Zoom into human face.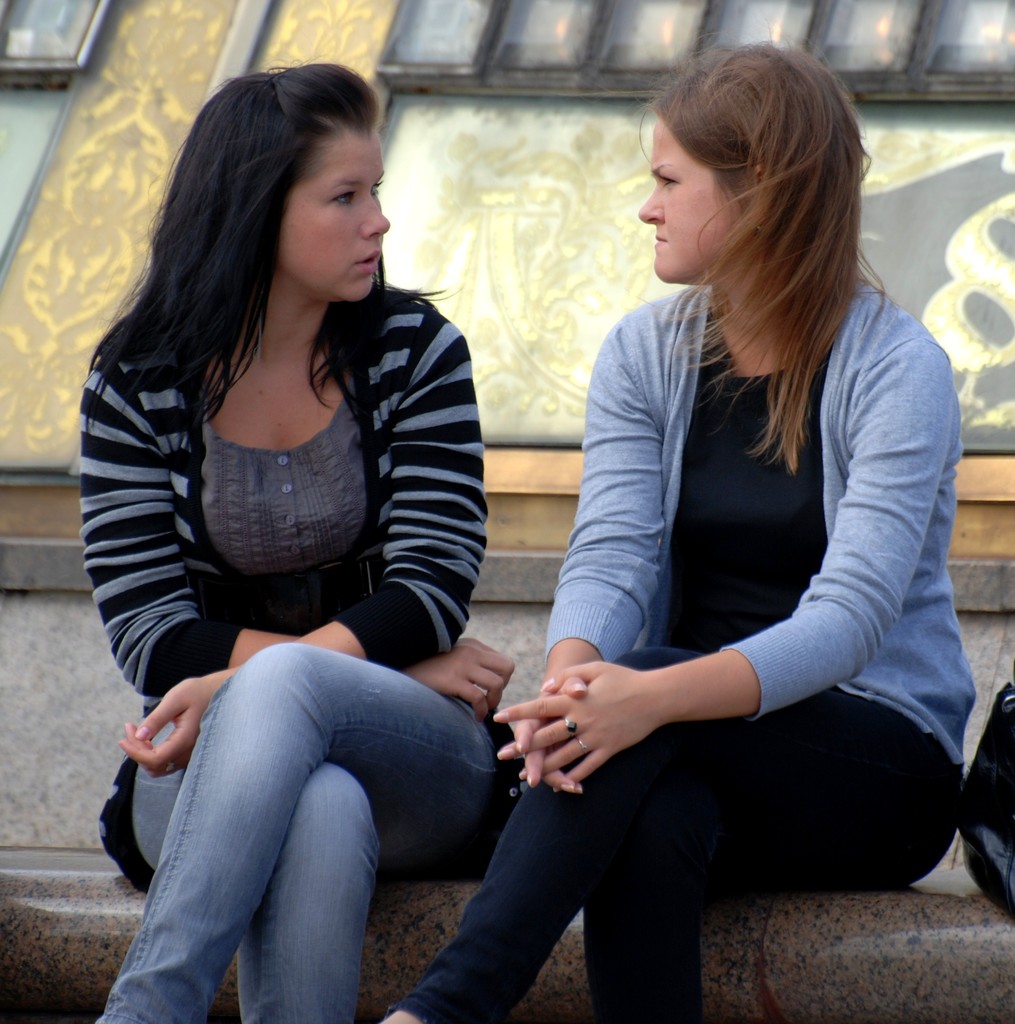
Zoom target: [278,134,390,301].
